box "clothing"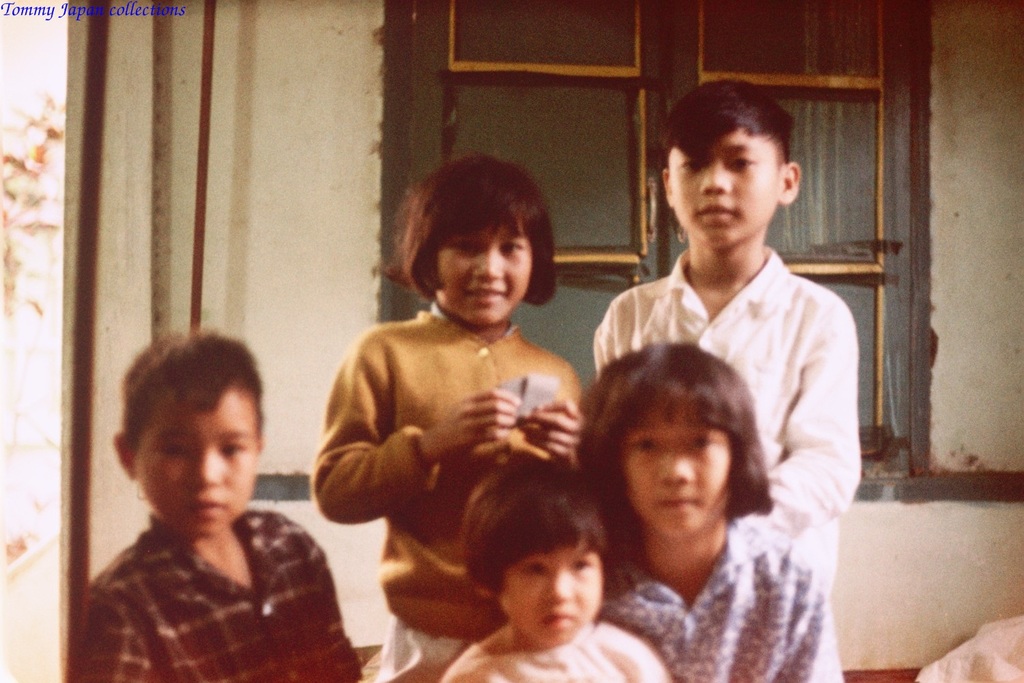
box=[440, 619, 674, 682]
